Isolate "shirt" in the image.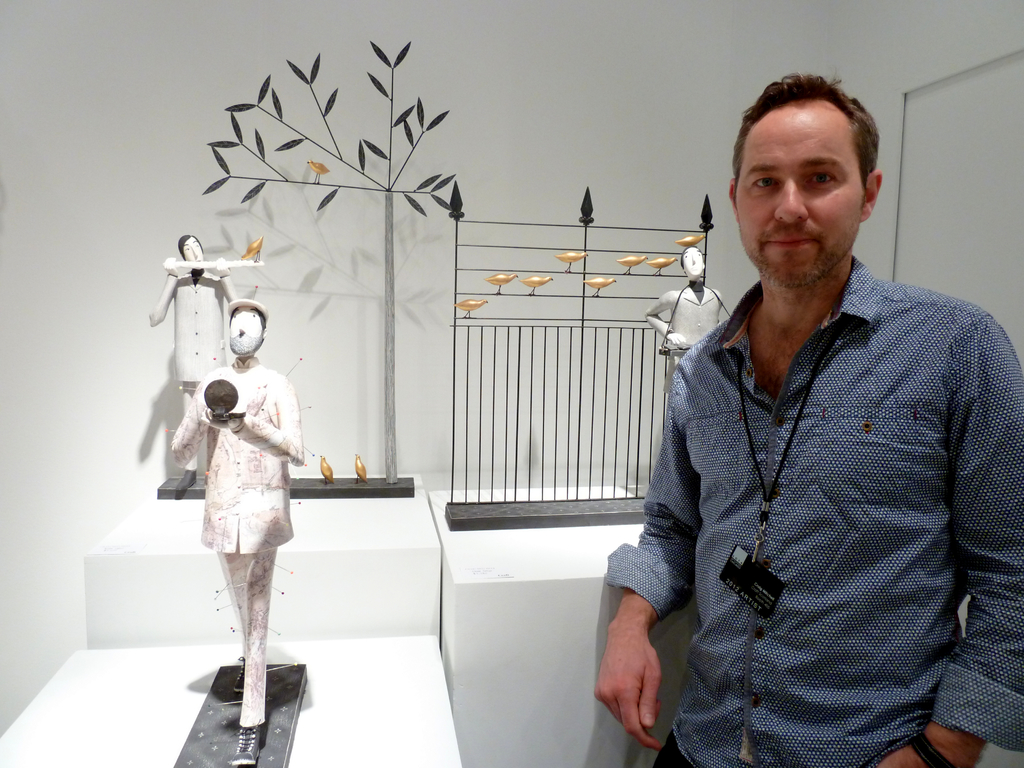
Isolated region: (621, 220, 989, 744).
